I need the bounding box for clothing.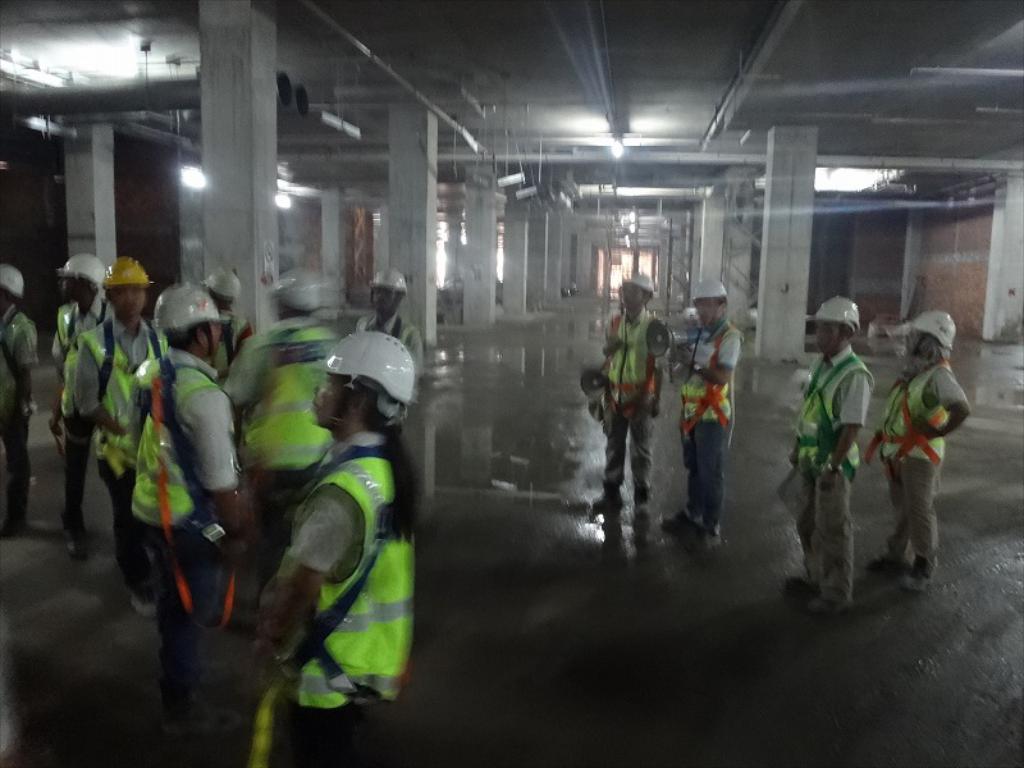
Here it is: locate(681, 319, 744, 535).
